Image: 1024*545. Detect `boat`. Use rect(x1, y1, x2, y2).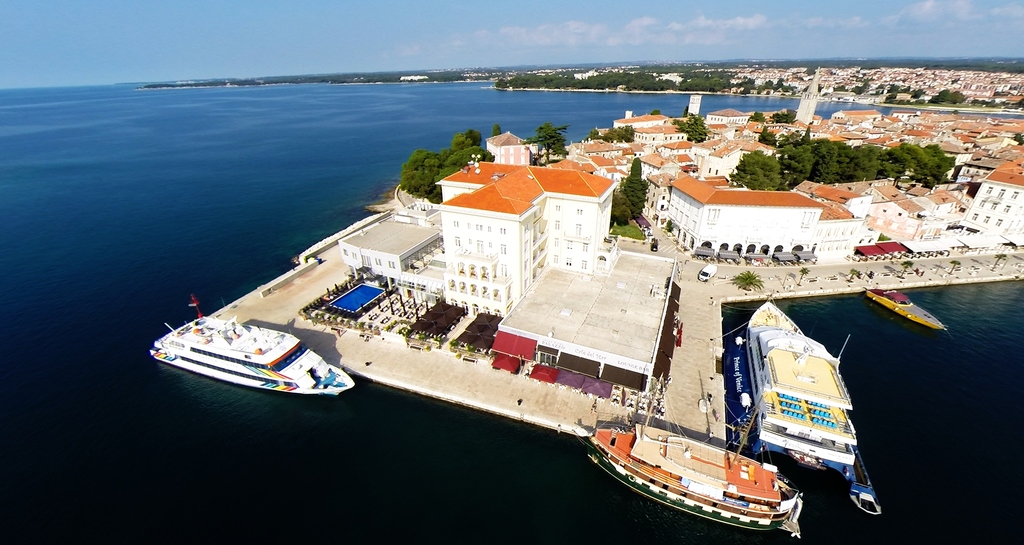
rect(148, 292, 358, 396).
